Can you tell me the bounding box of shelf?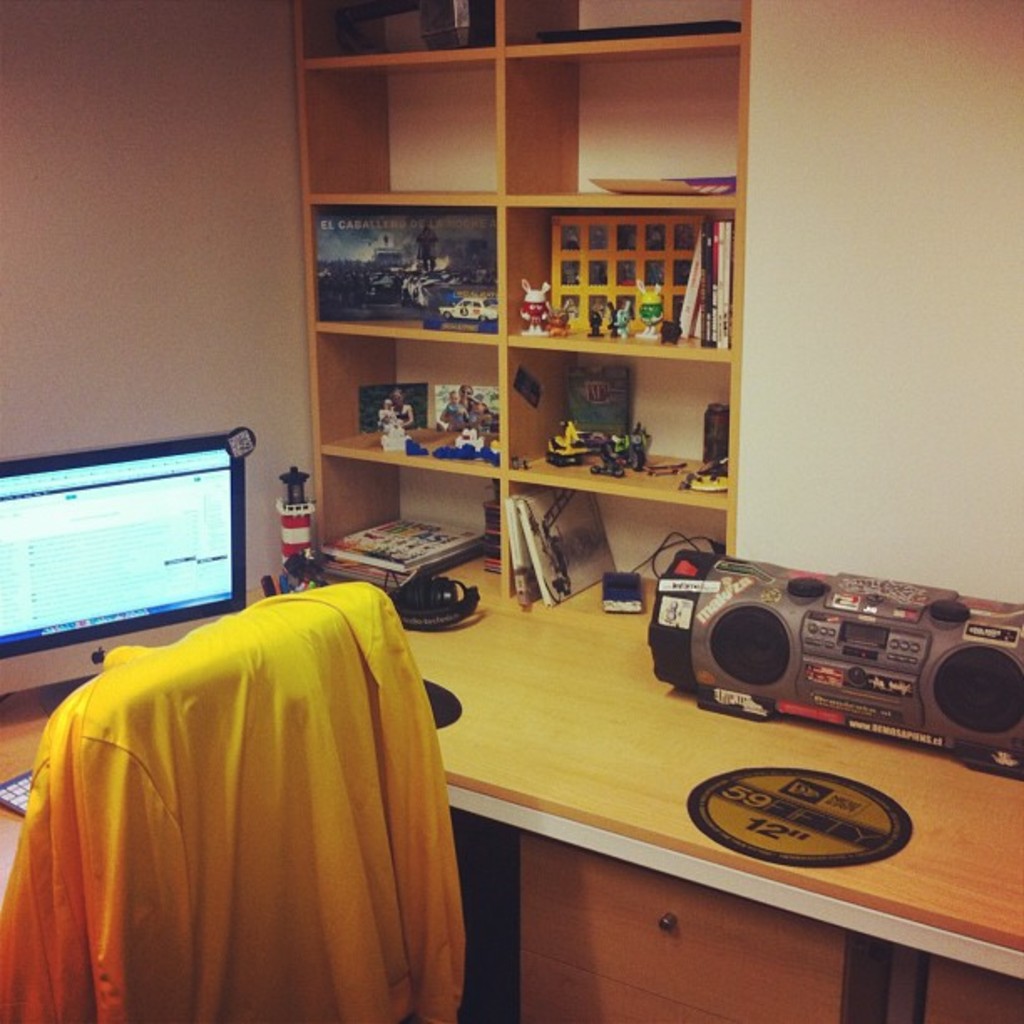
box=[494, 0, 745, 47].
